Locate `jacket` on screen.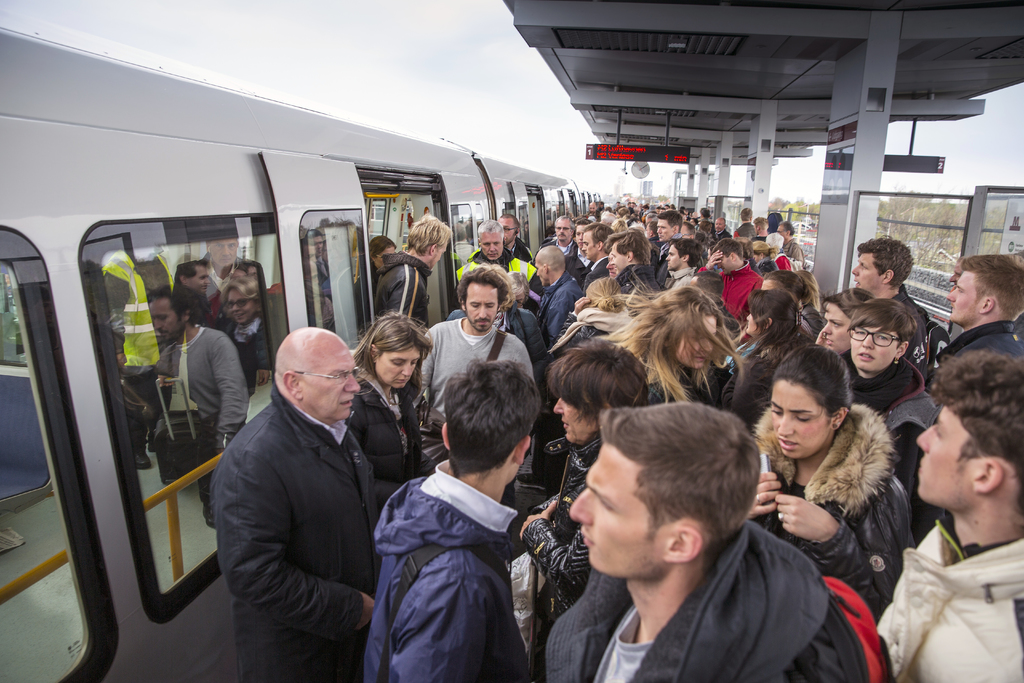
On screen at BBox(524, 429, 605, 633).
